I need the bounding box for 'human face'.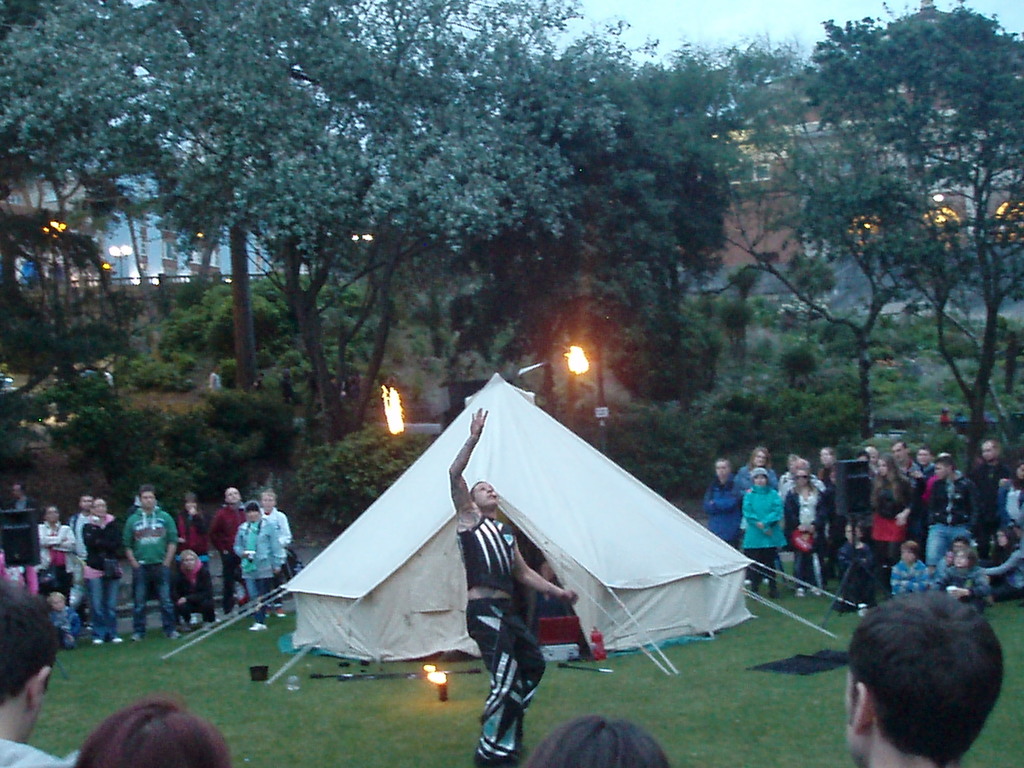
Here it is: bbox(996, 531, 1009, 546).
